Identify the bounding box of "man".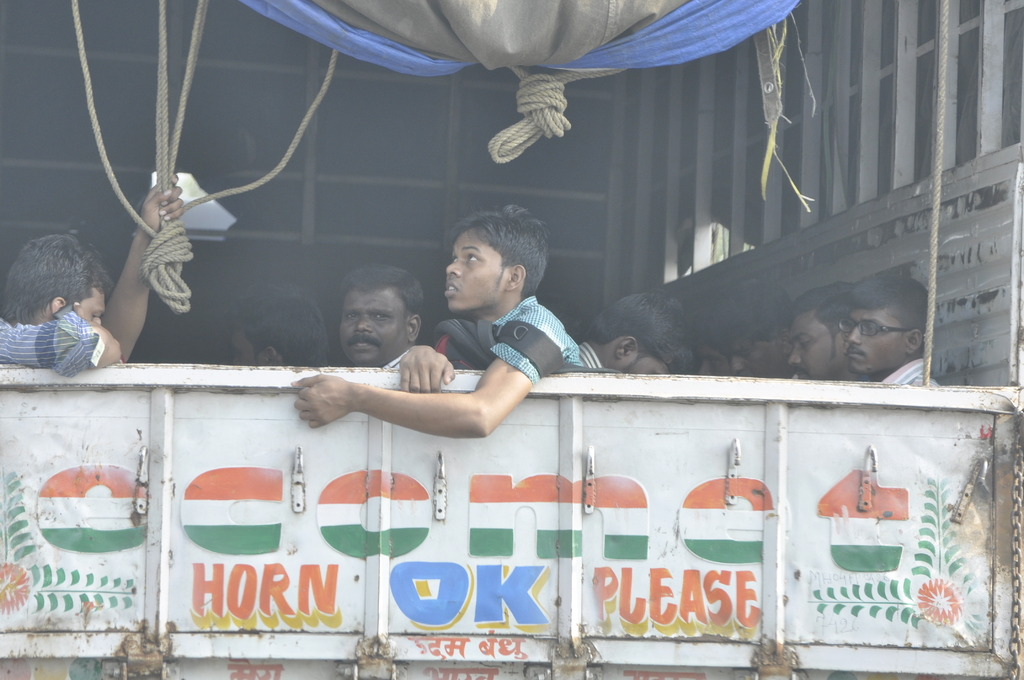
locate(247, 227, 642, 455).
